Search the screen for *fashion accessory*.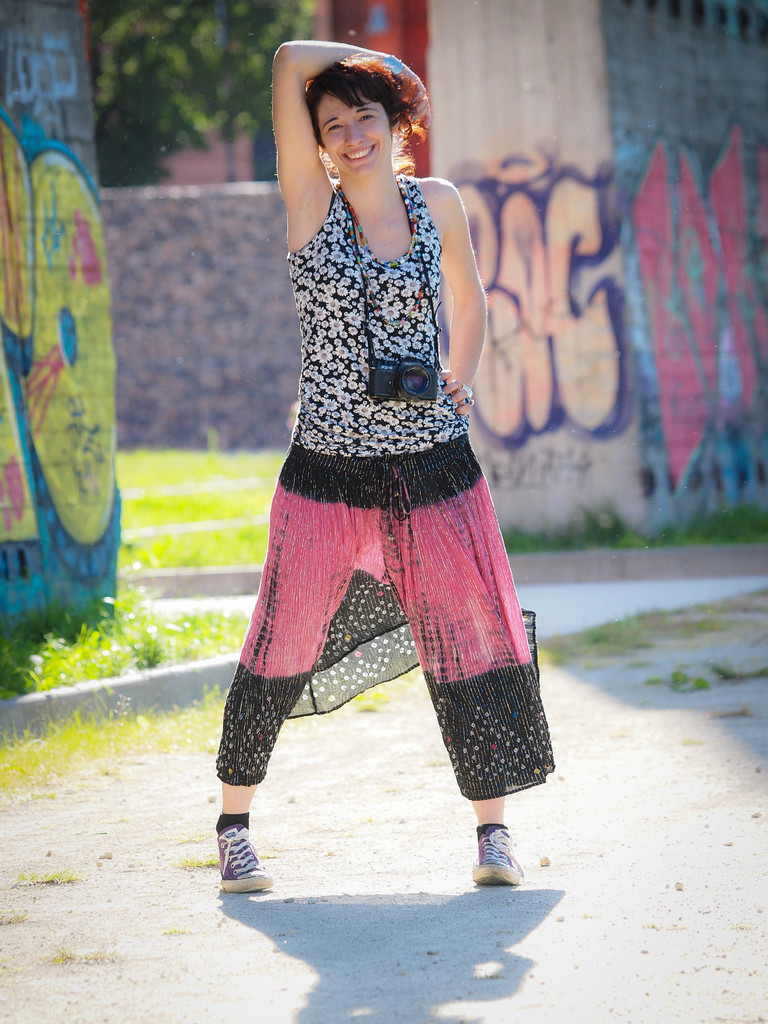
Found at <region>385, 52, 403, 73</region>.
